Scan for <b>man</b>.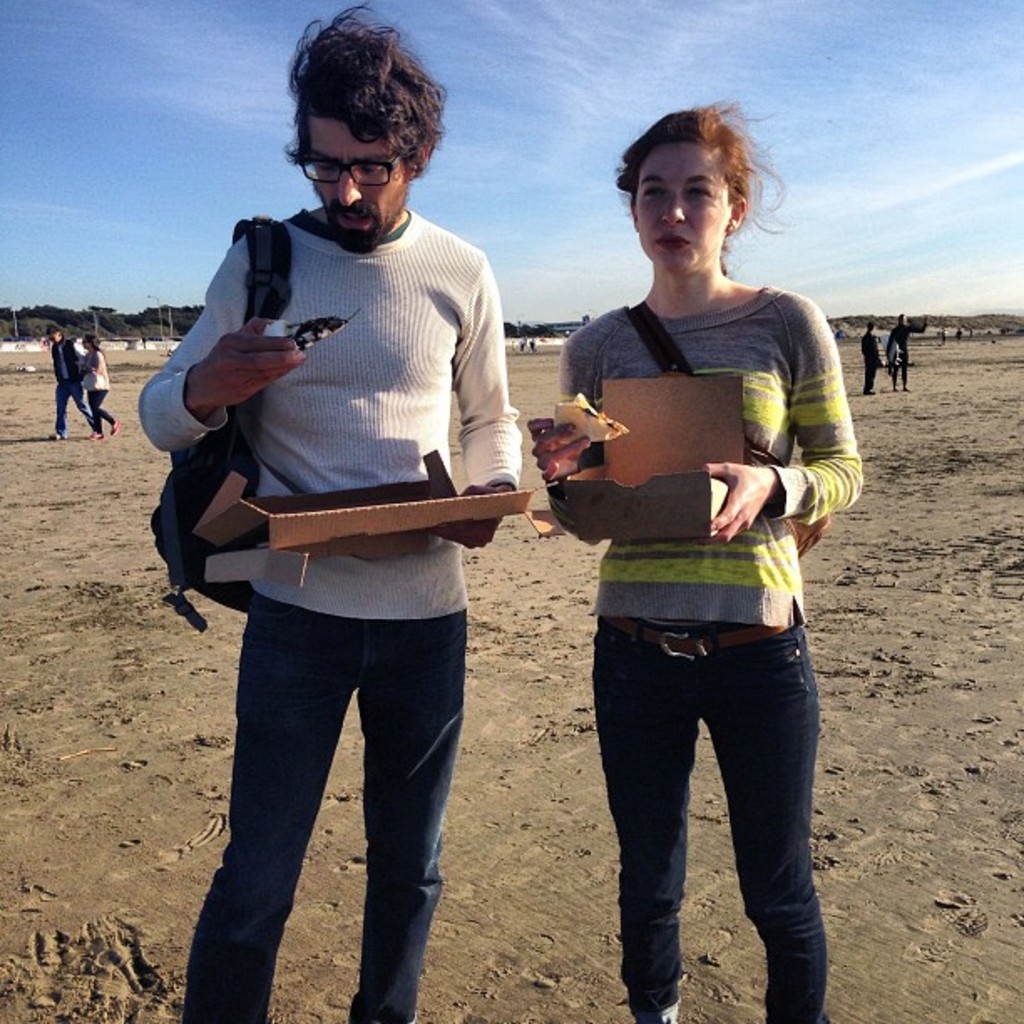
Scan result: BBox(50, 326, 94, 443).
